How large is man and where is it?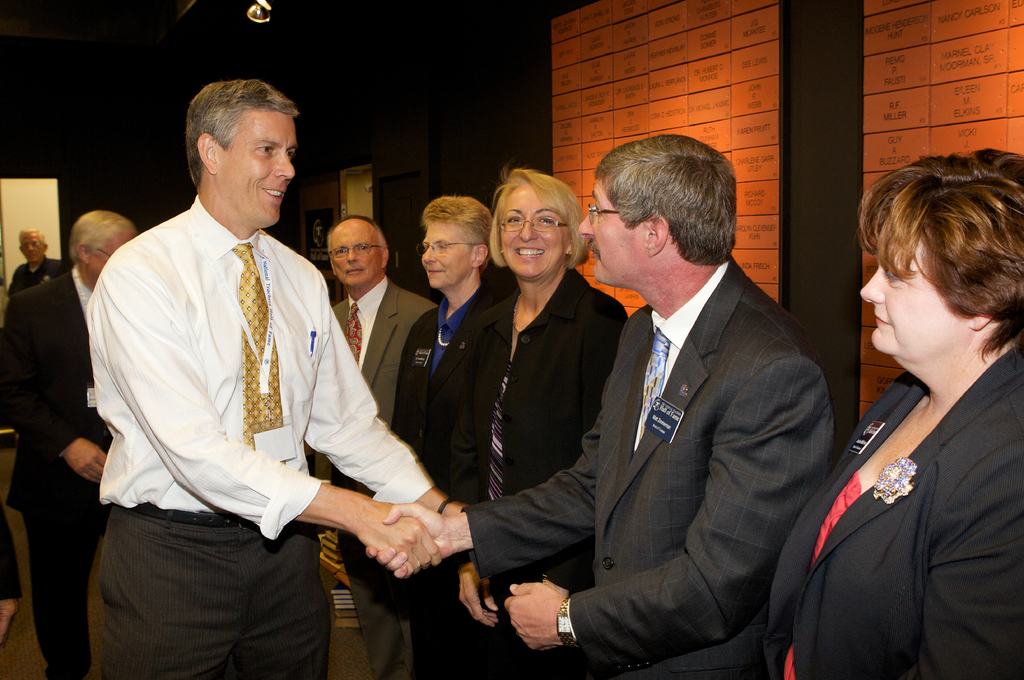
Bounding box: (left=8, top=228, right=72, bottom=295).
